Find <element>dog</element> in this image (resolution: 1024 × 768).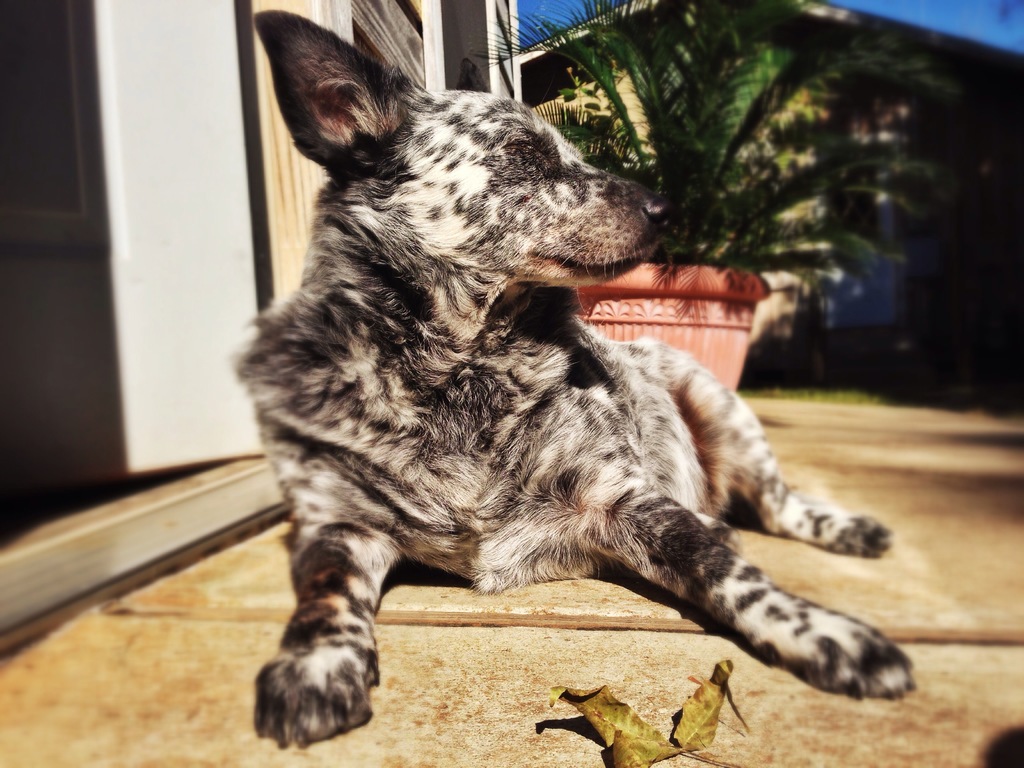
[218,3,924,750].
